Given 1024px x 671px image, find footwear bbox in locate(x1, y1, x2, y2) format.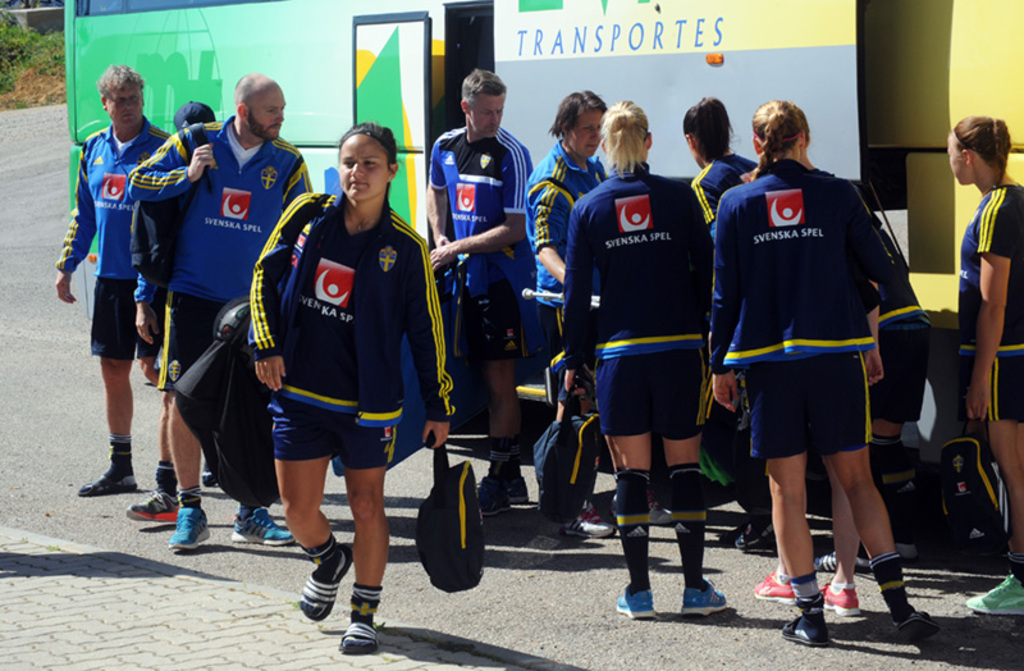
locate(751, 566, 799, 603).
